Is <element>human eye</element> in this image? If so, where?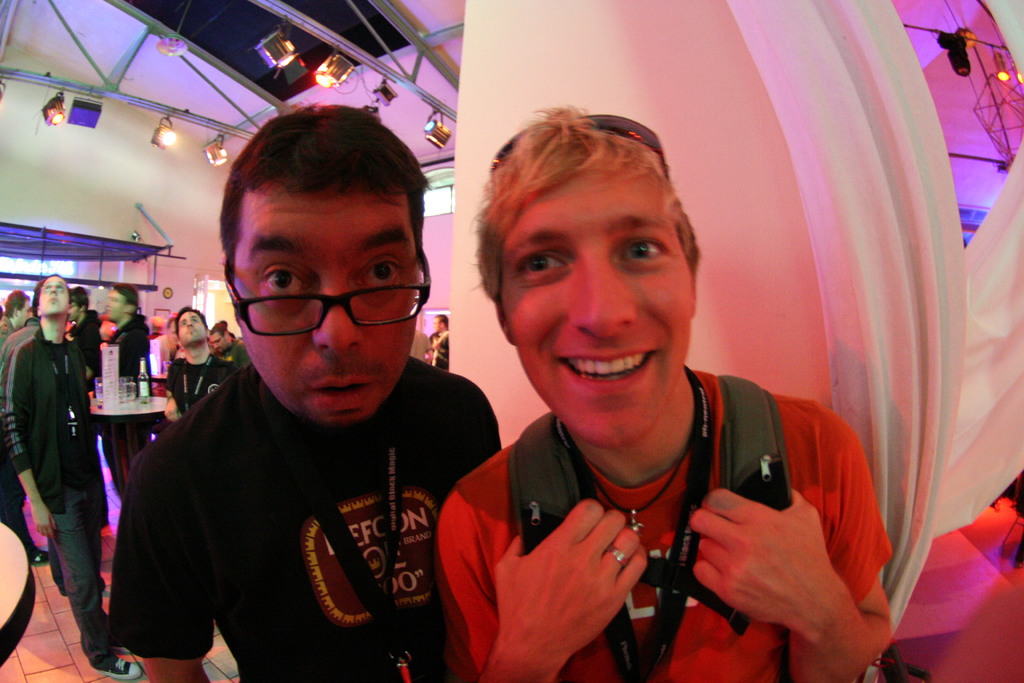
Yes, at x1=261, y1=265, x2=314, y2=309.
